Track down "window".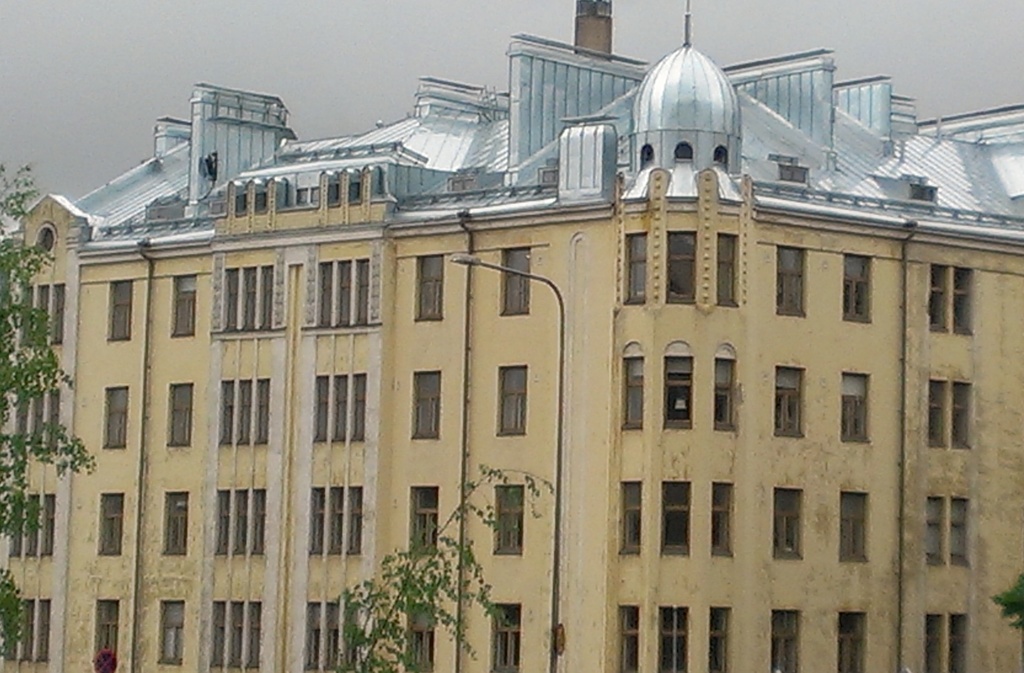
Tracked to detection(664, 479, 692, 557).
